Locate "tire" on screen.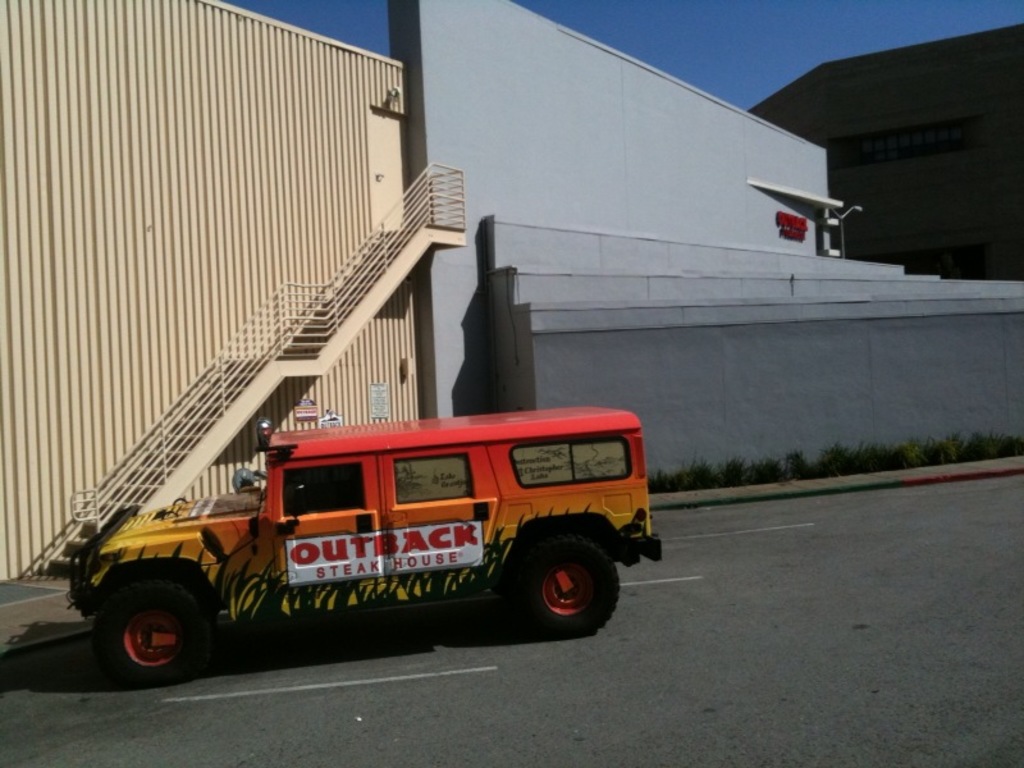
On screen at crop(83, 576, 211, 687).
